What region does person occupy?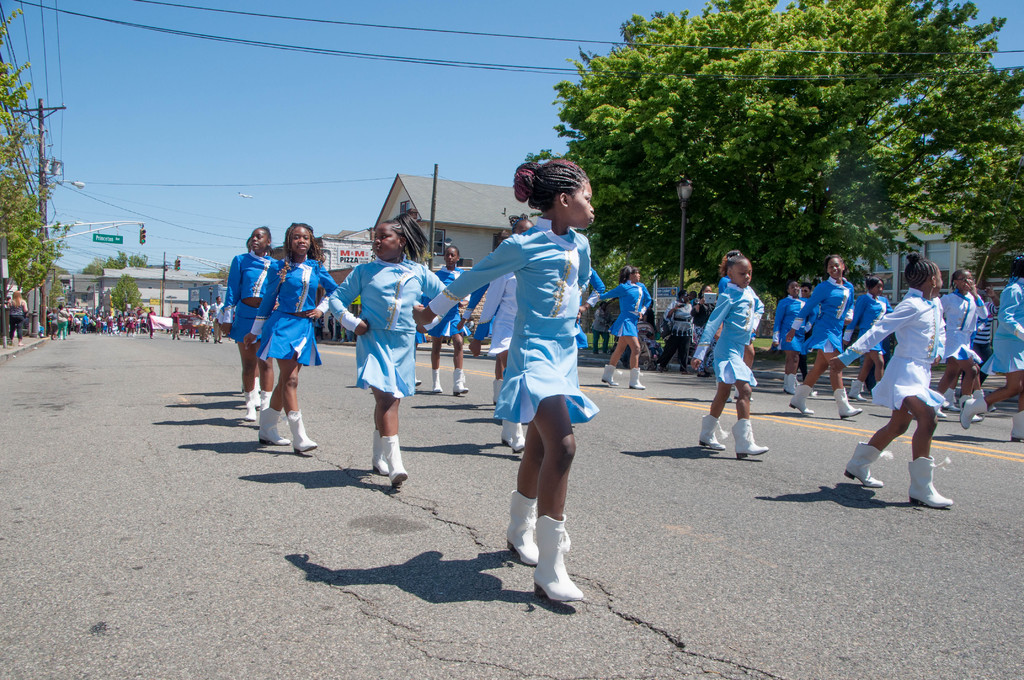
577 266 649 390.
